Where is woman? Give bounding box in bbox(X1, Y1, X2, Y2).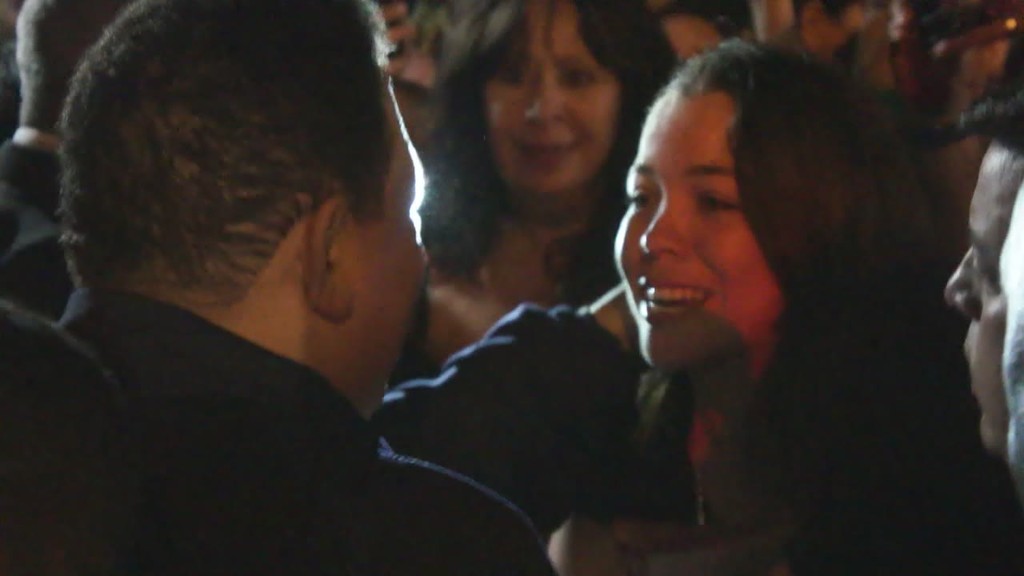
bbox(402, 0, 695, 381).
